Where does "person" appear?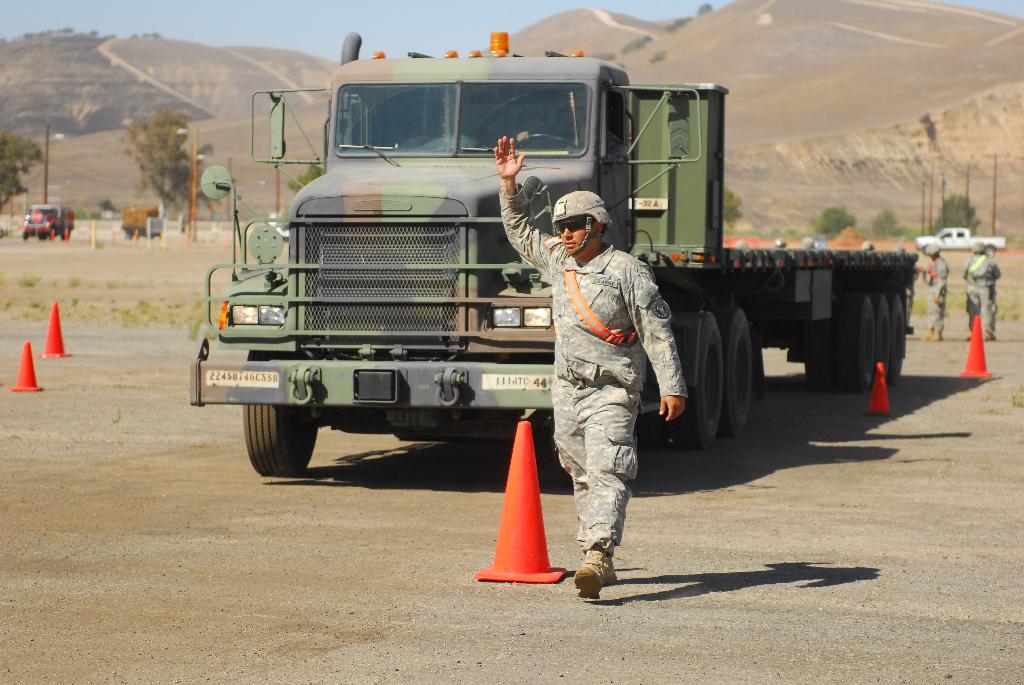
Appears at [x1=919, y1=243, x2=950, y2=343].
